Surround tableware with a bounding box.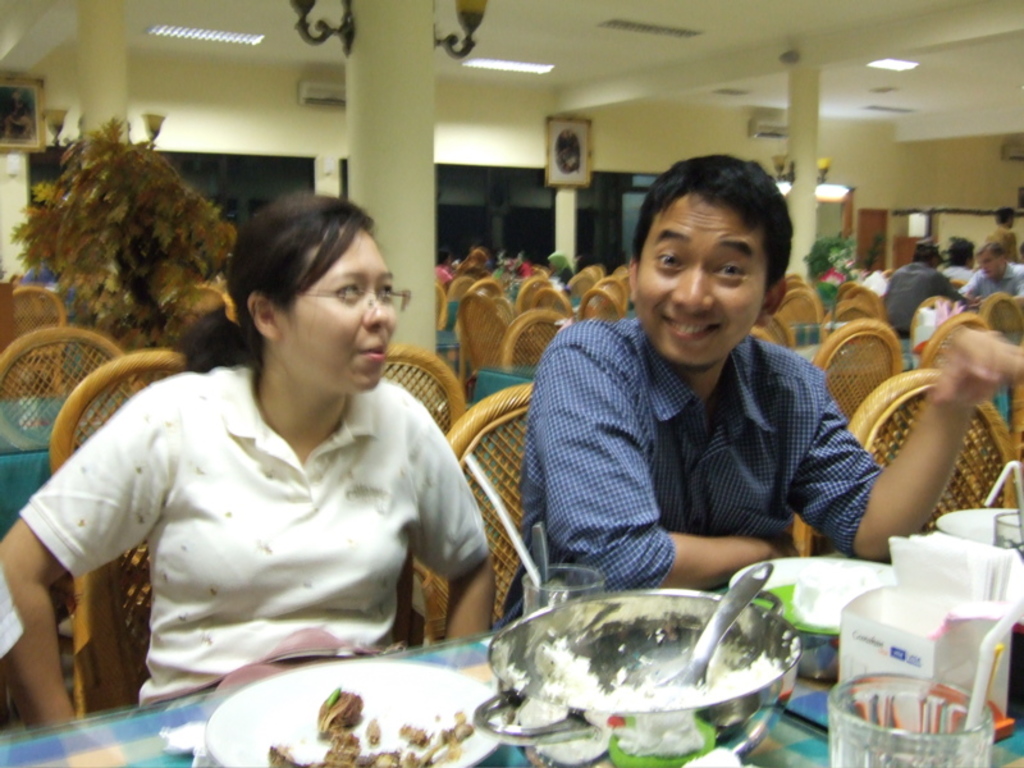
[197, 657, 498, 767].
